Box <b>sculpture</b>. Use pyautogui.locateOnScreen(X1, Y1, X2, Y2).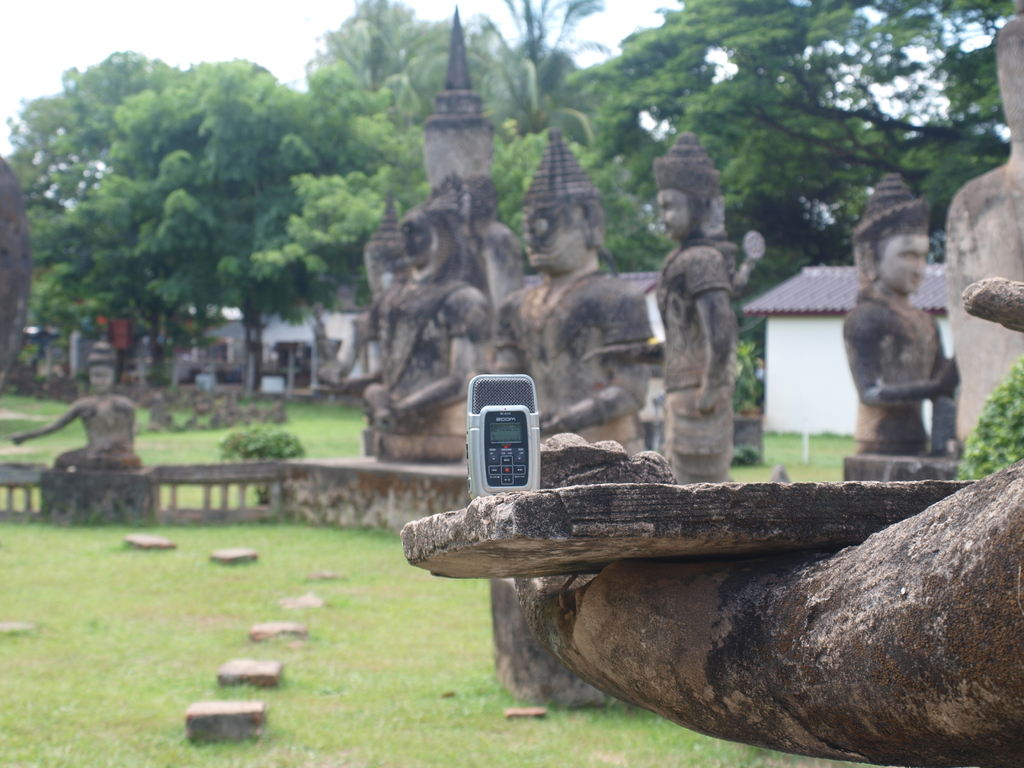
pyautogui.locateOnScreen(845, 171, 968, 486).
